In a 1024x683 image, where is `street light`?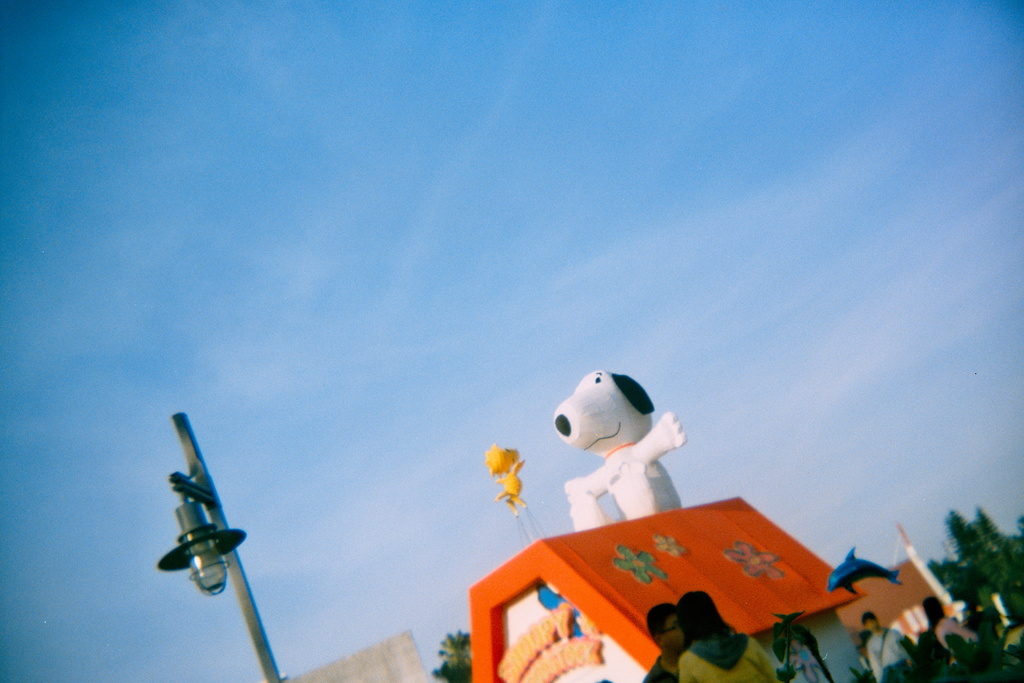
pyautogui.locateOnScreen(158, 410, 287, 682).
